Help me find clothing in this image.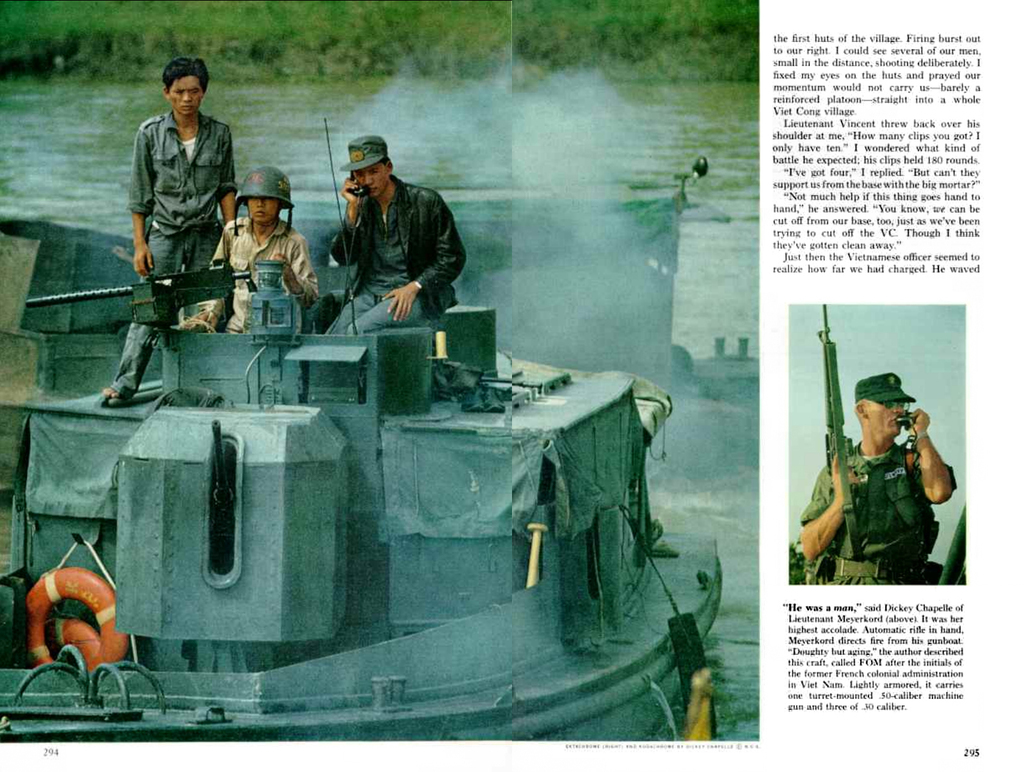
Found it: rect(113, 107, 234, 398).
